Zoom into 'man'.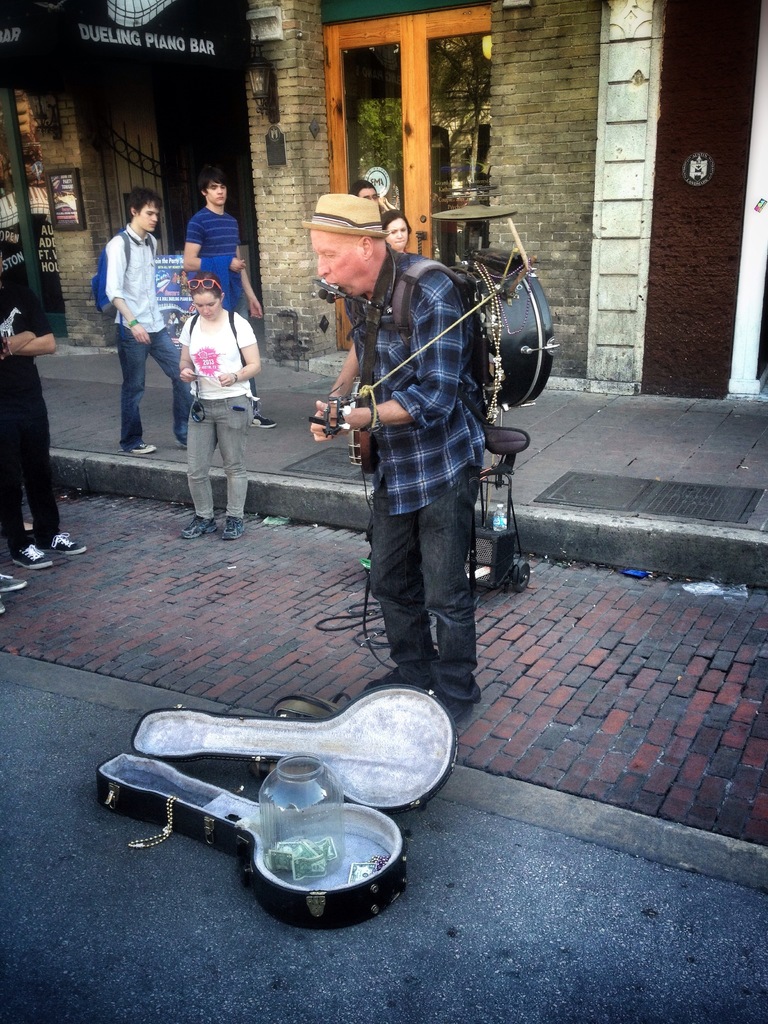
Zoom target: {"left": 84, "top": 179, "right": 173, "bottom": 429}.
